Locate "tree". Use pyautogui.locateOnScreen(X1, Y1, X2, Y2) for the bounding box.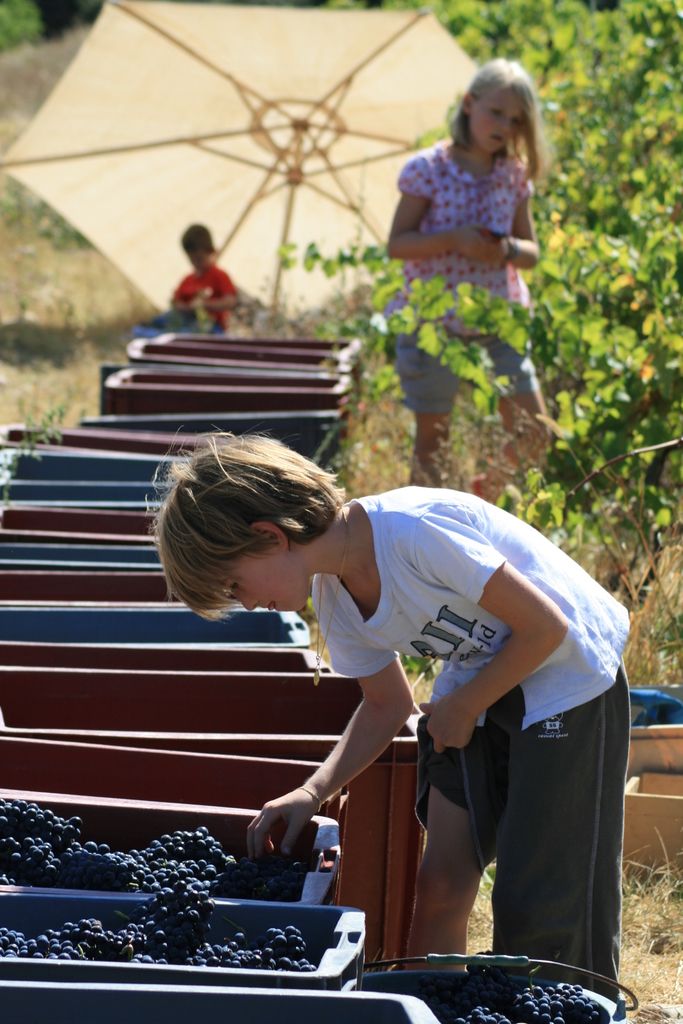
pyautogui.locateOnScreen(276, 0, 682, 618).
